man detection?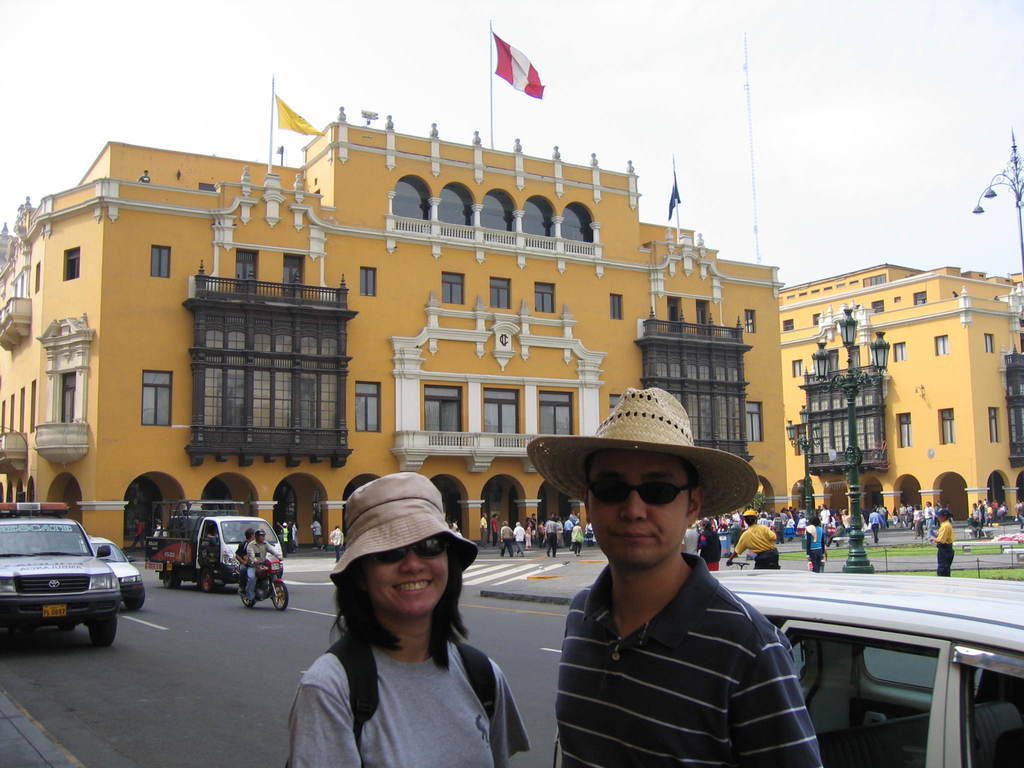
[x1=230, y1=529, x2=253, y2=590]
